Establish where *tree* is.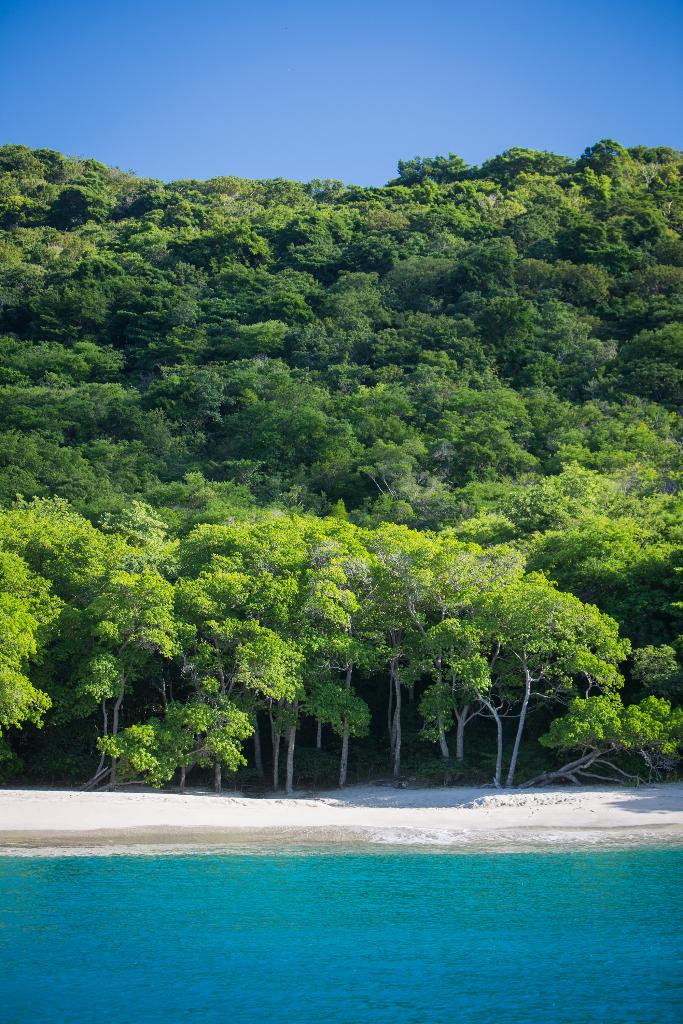
Established at box(578, 138, 634, 168).
